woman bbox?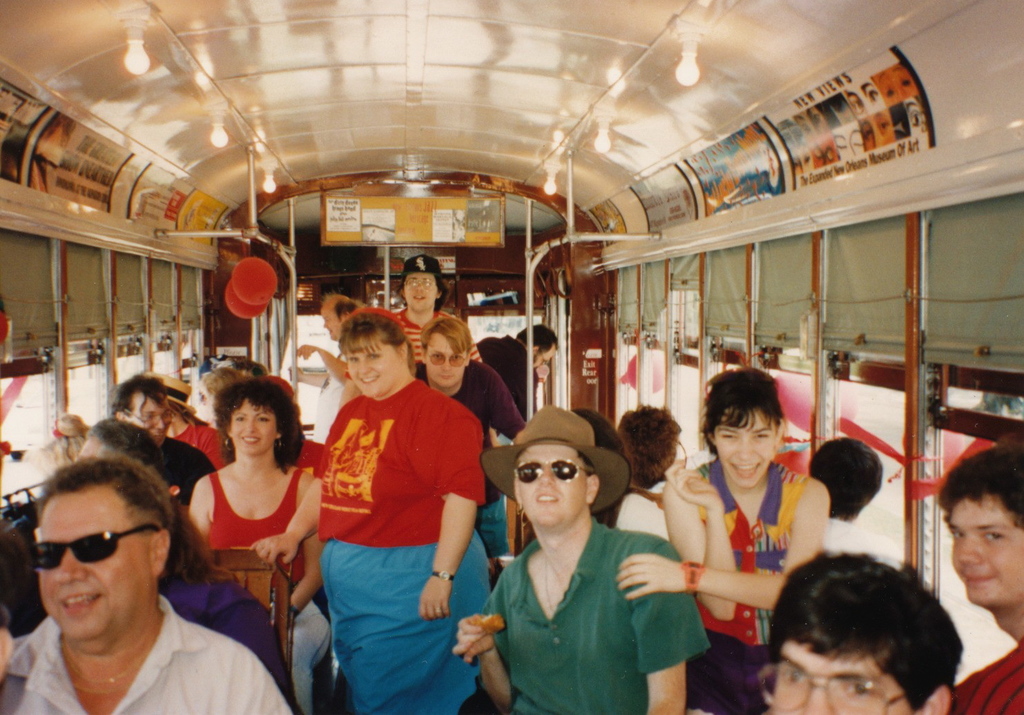
(left=147, top=373, right=224, bottom=465)
